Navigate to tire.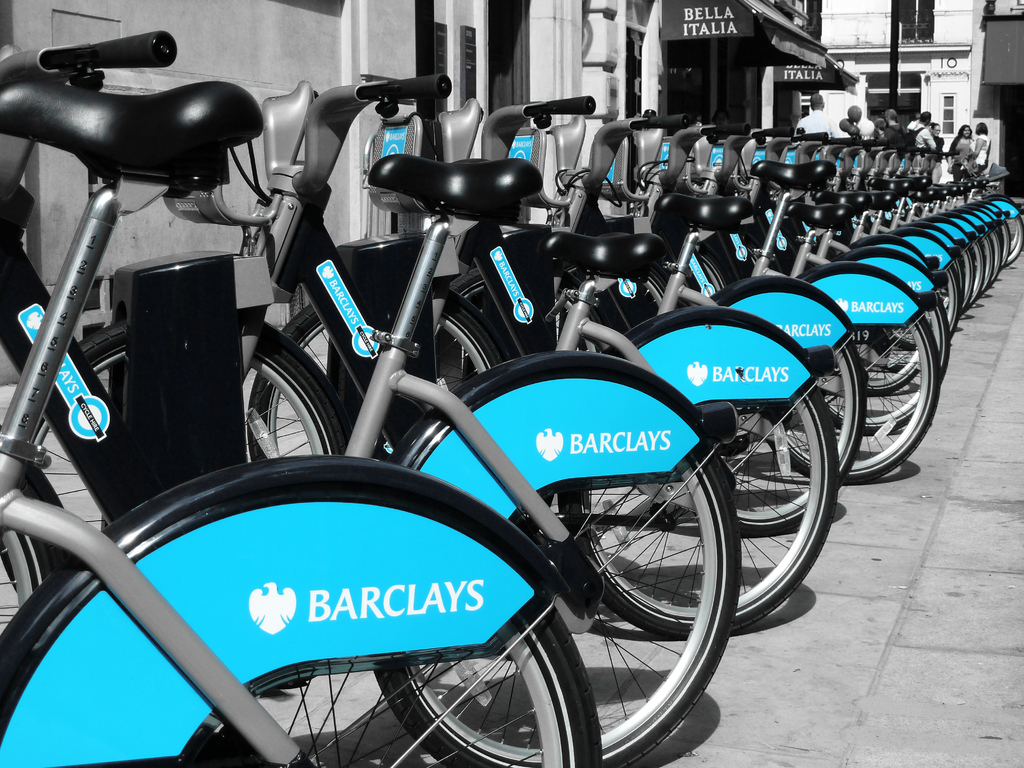
Navigation target: (x1=0, y1=592, x2=606, y2=767).
